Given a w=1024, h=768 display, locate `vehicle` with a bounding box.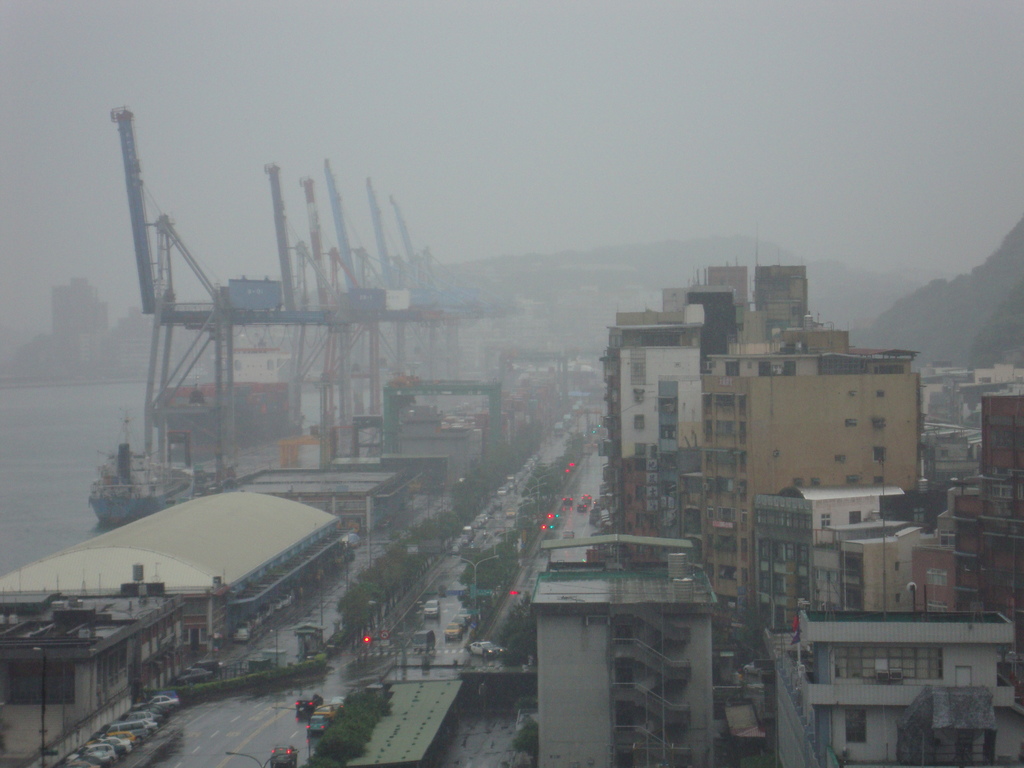
Located: pyautogui.locateOnScreen(465, 640, 501, 659).
